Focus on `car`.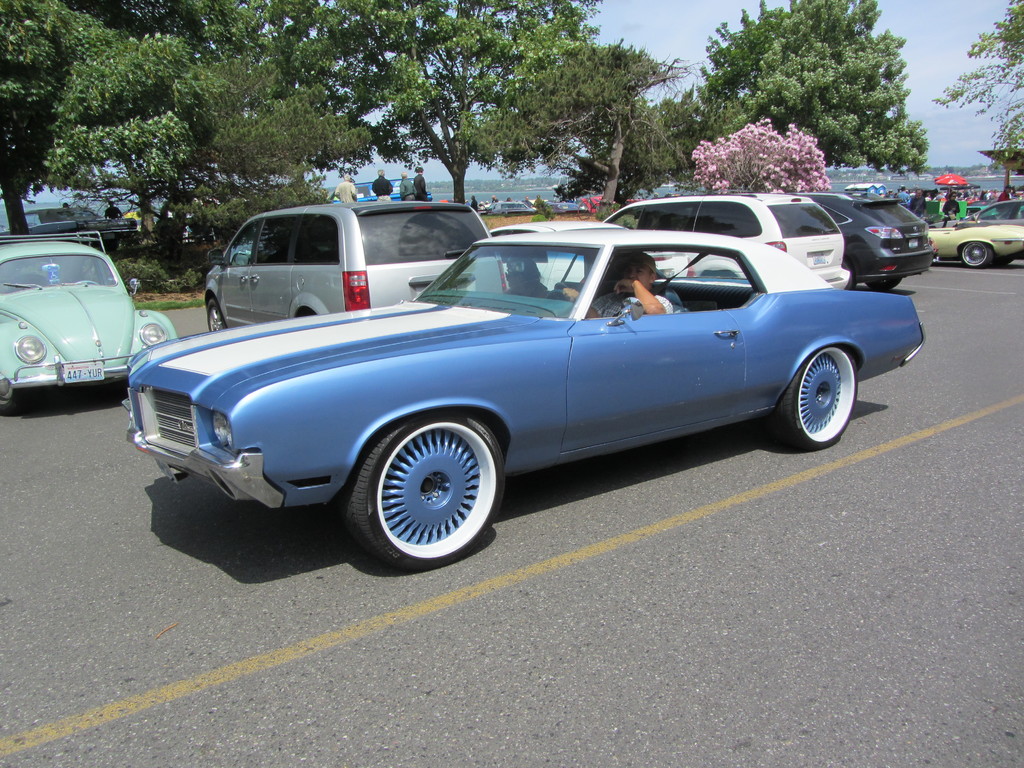
Focused at box=[0, 234, 191, 406].
